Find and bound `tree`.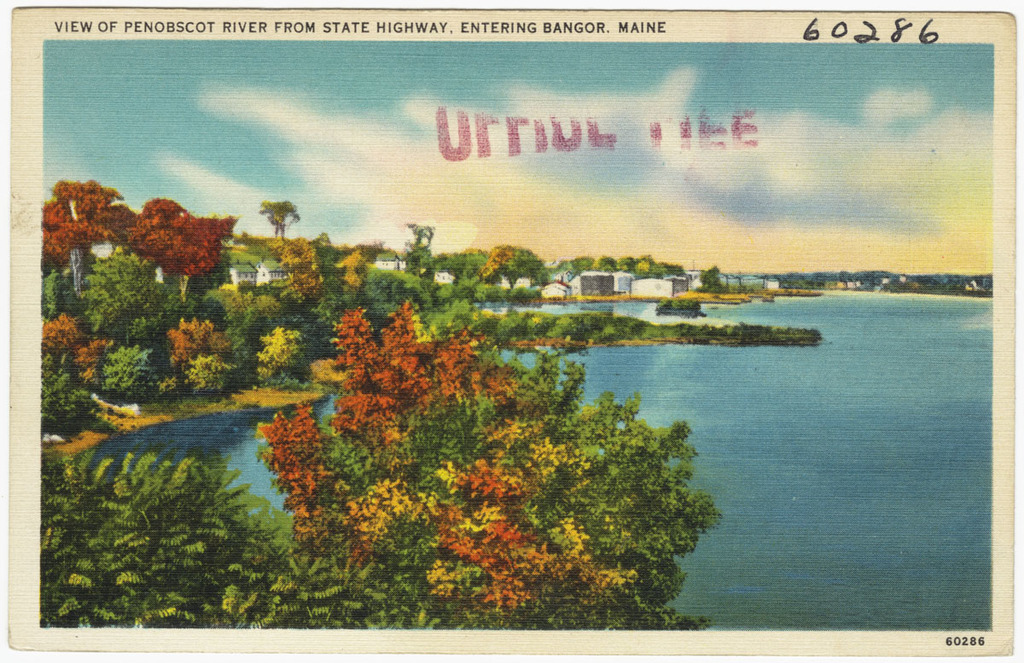
Bound: bbox=[480, 236, 552, 292].
